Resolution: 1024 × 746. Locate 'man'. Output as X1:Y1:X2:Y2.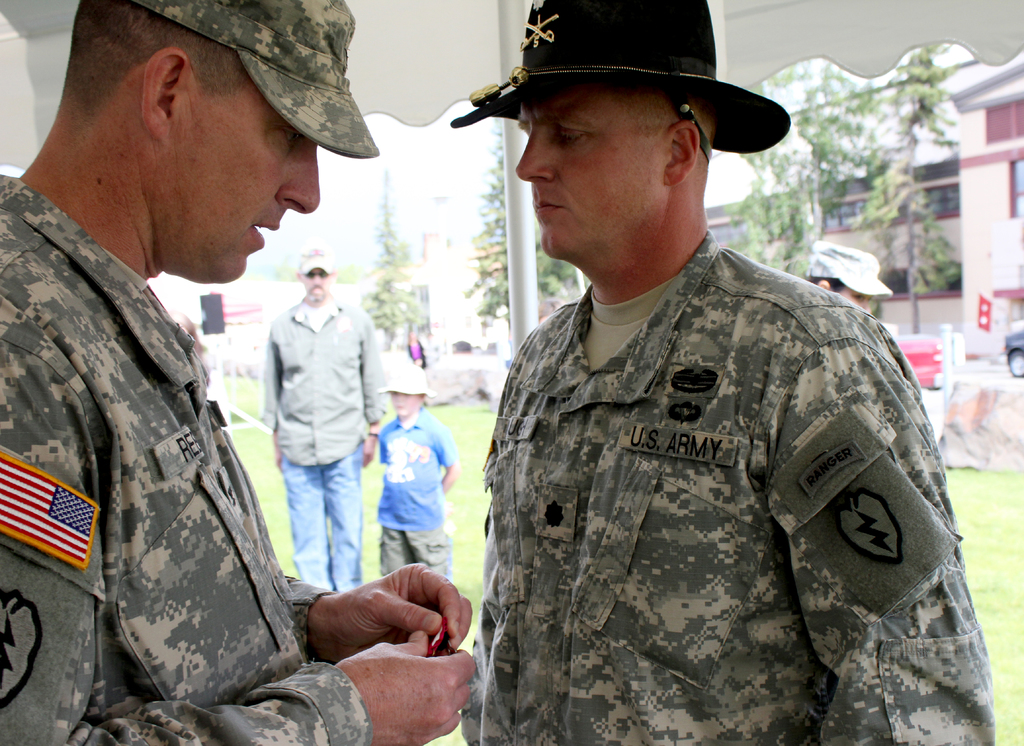
810:238:897:319.
